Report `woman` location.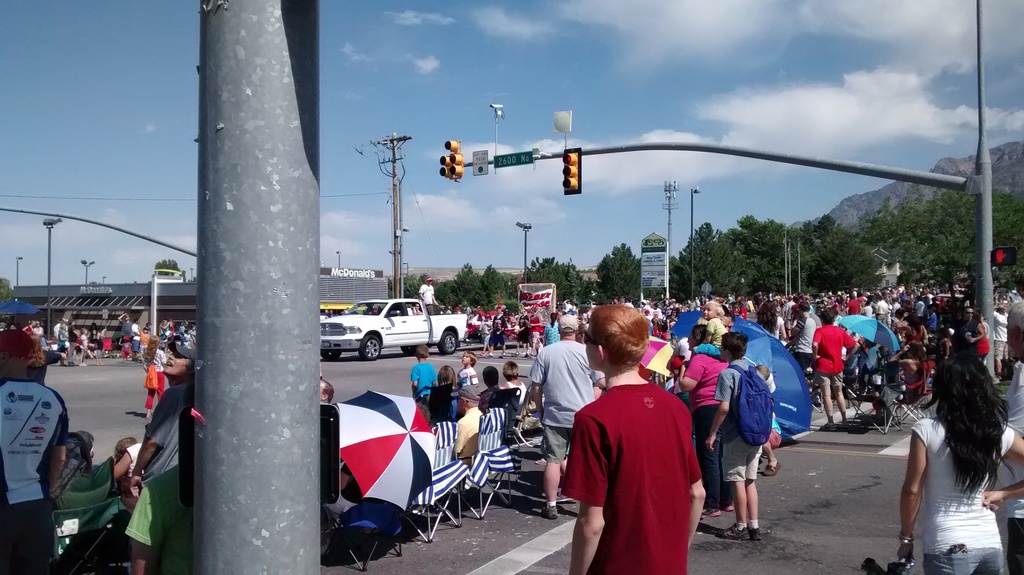
Report: pyautogui.locateOnScreen(515, 307, 531, 358).
